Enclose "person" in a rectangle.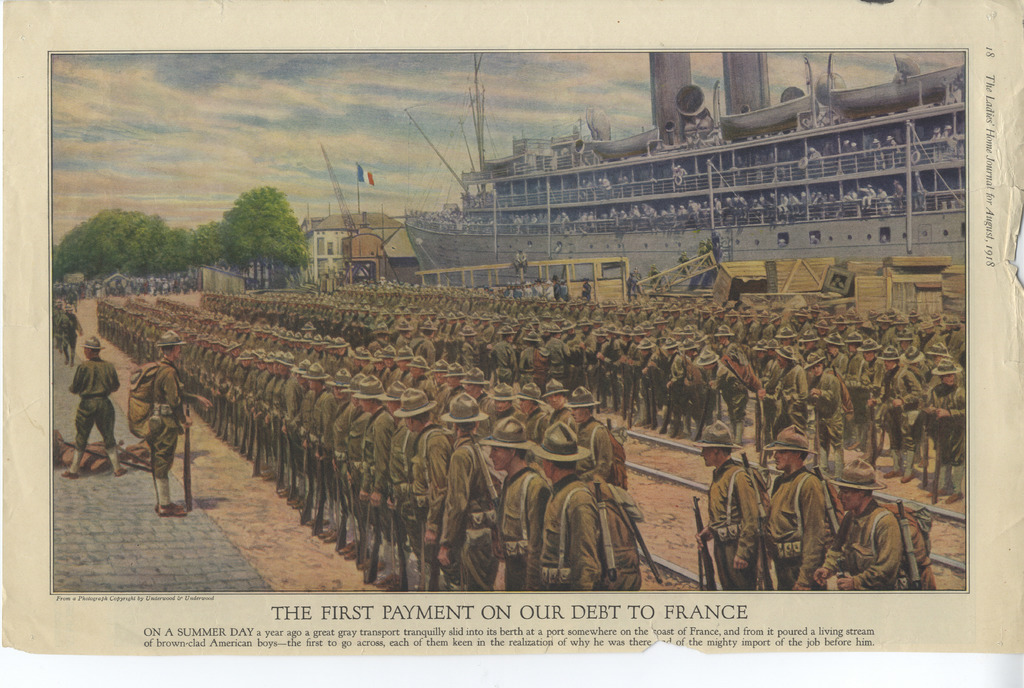
[x1=130, y1=322, x2=188, y2=514].
